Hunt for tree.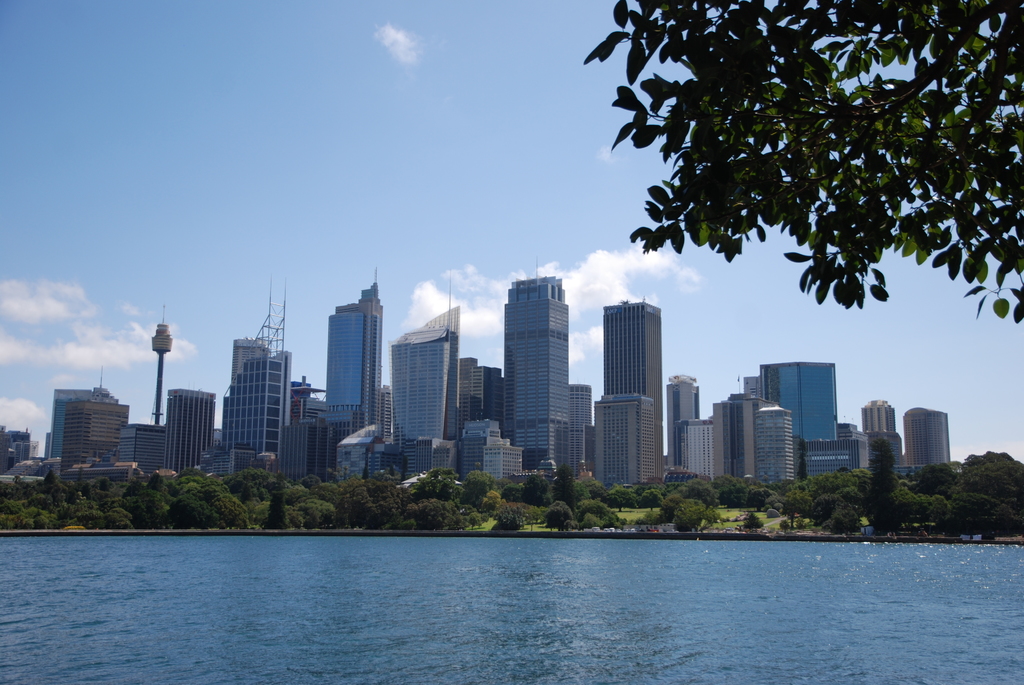
Hunted down at (left=672, top=500, right=719, bottom=532).
